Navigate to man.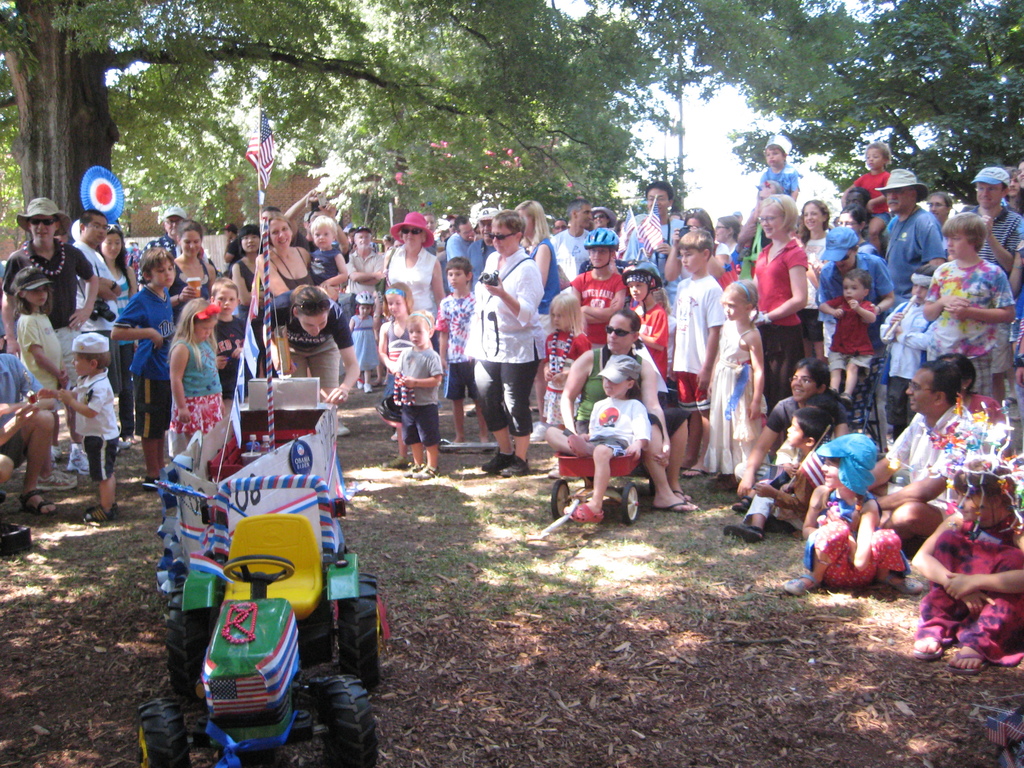
Navigation target: l=447, t=213, r=485, b=292.
